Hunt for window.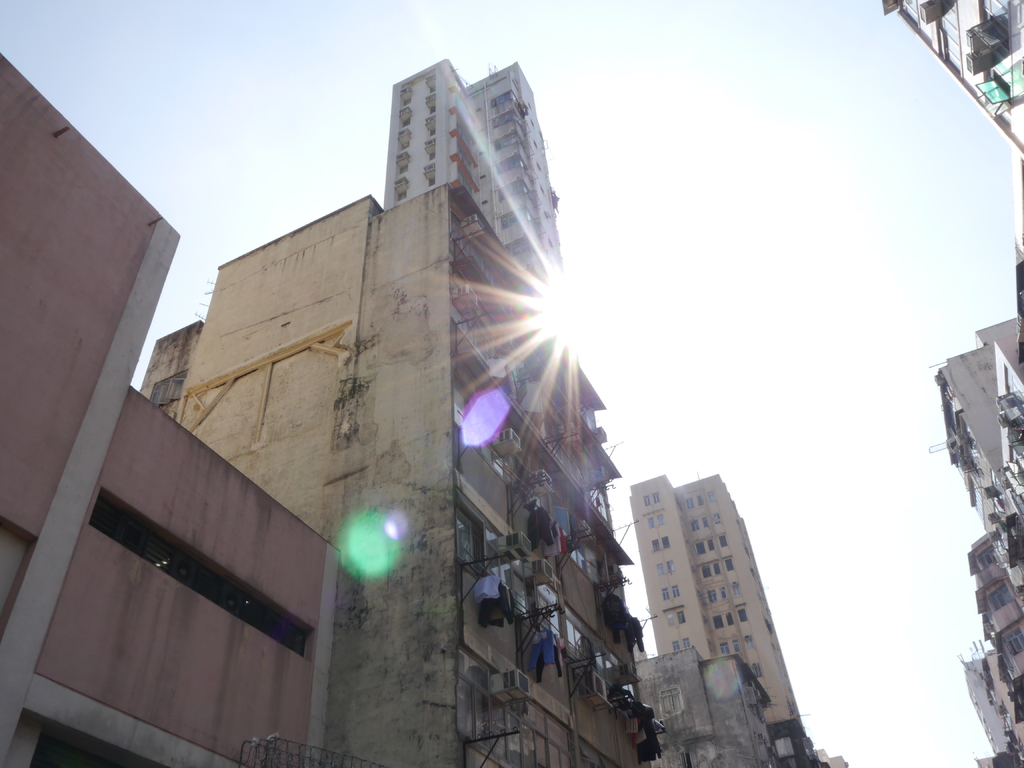
Hunted down at bbox(738, 604, 751, 620).
